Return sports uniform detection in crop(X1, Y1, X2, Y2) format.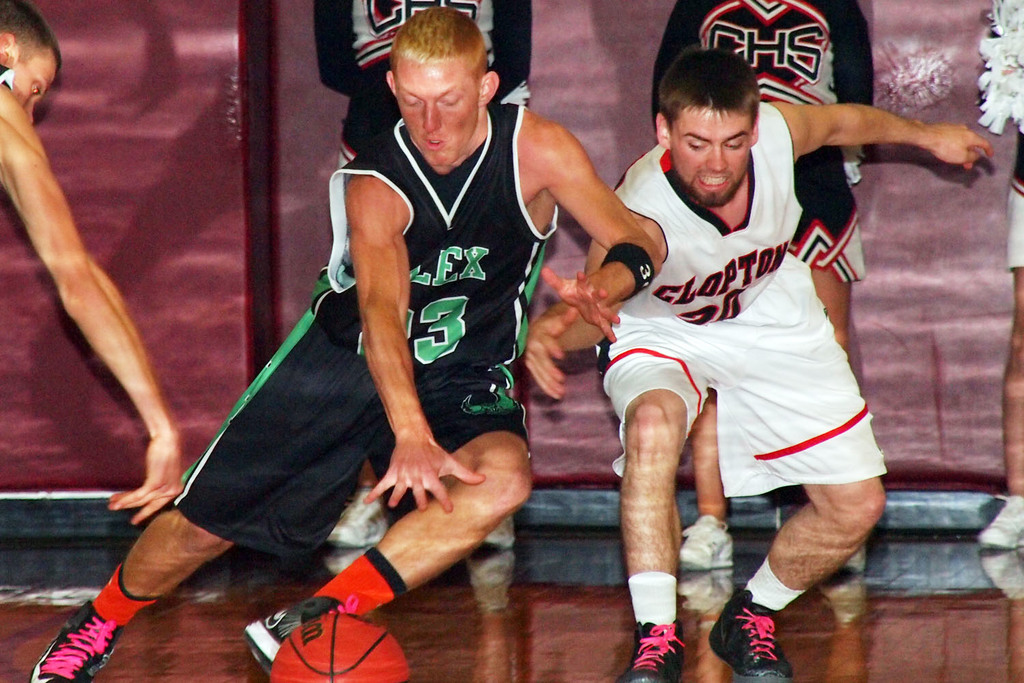
crop(971, 0, 1023, 550).
